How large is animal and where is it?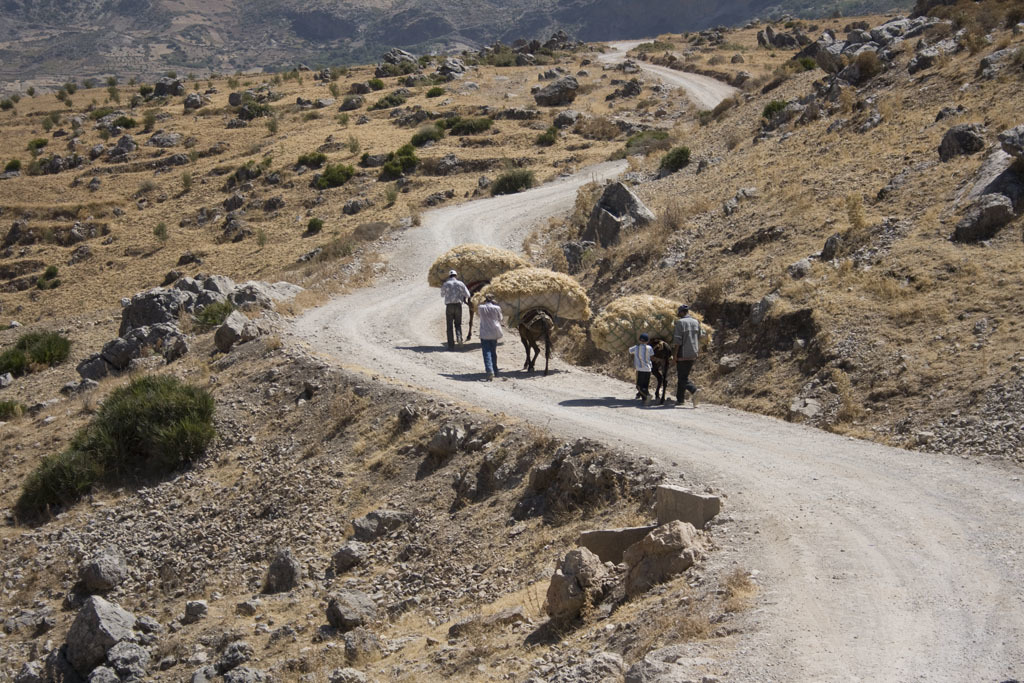
Bounding box: Rect(468, 283, 487, 342).
